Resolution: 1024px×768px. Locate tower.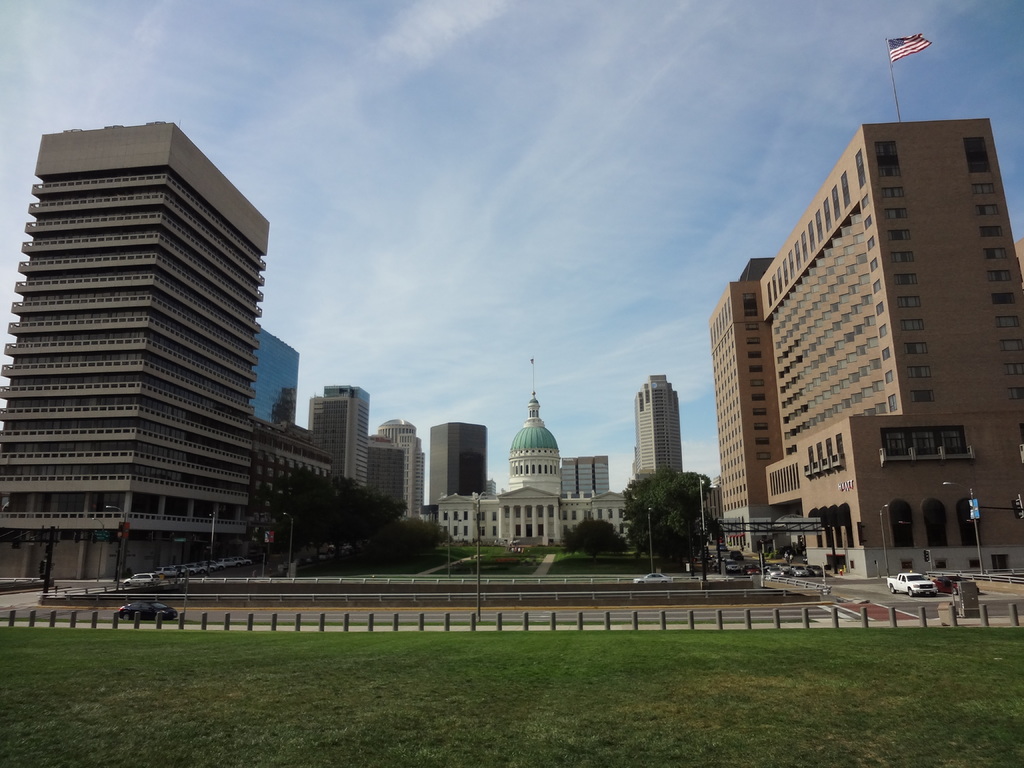
<bbox>252, 324, 297, 427</bbox>.
